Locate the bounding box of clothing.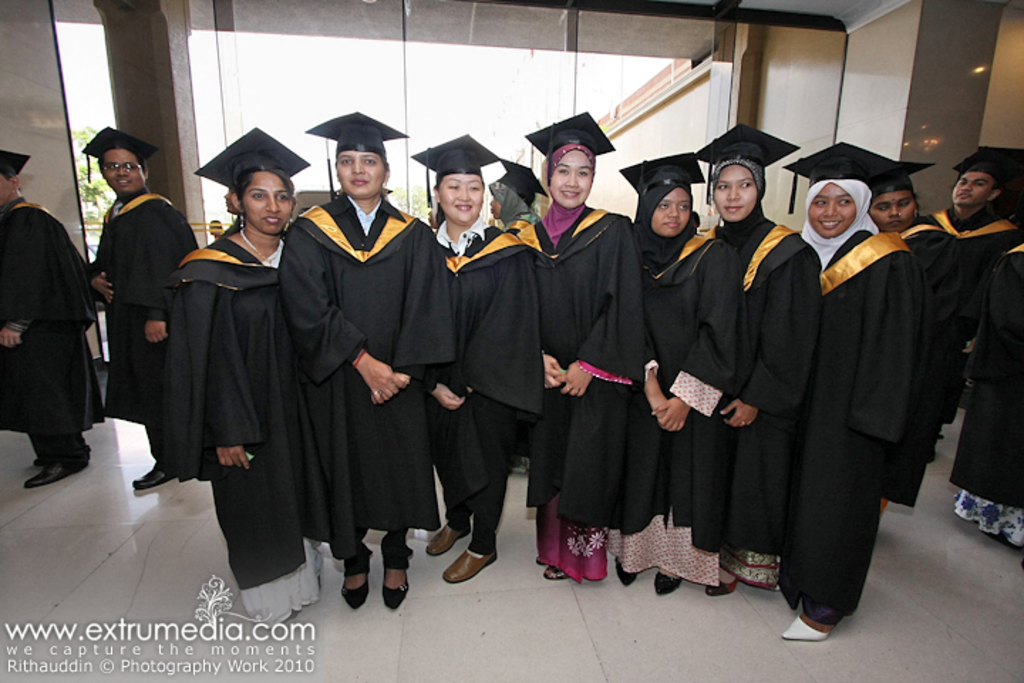
Bounding box: box=[924, 203, 1021, 418].
